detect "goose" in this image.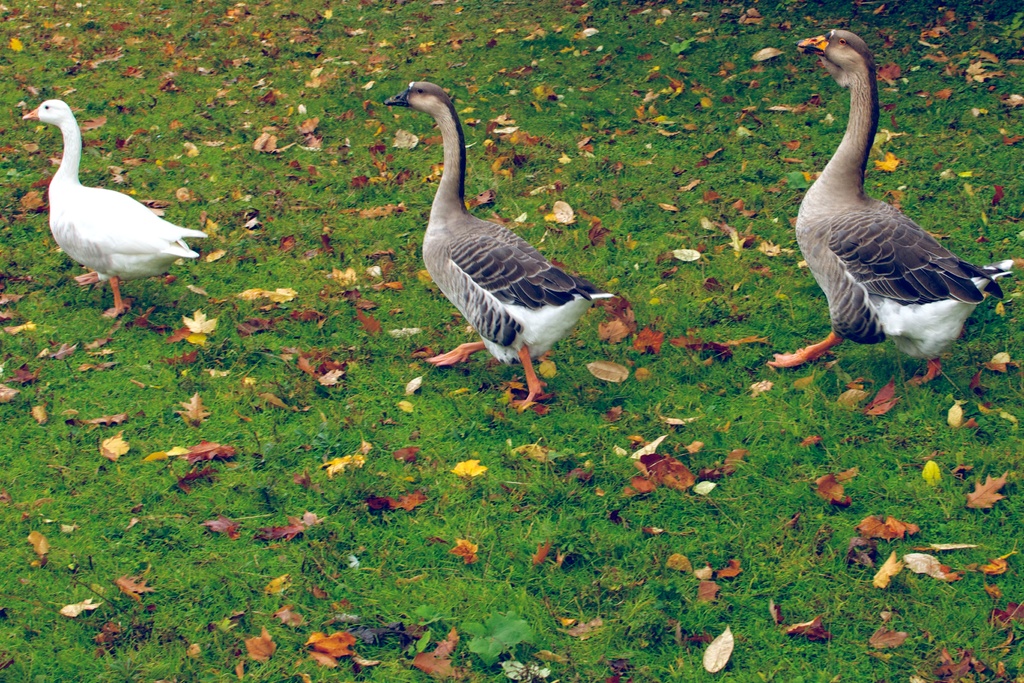
Detection: [383, 80, 617, 411].
